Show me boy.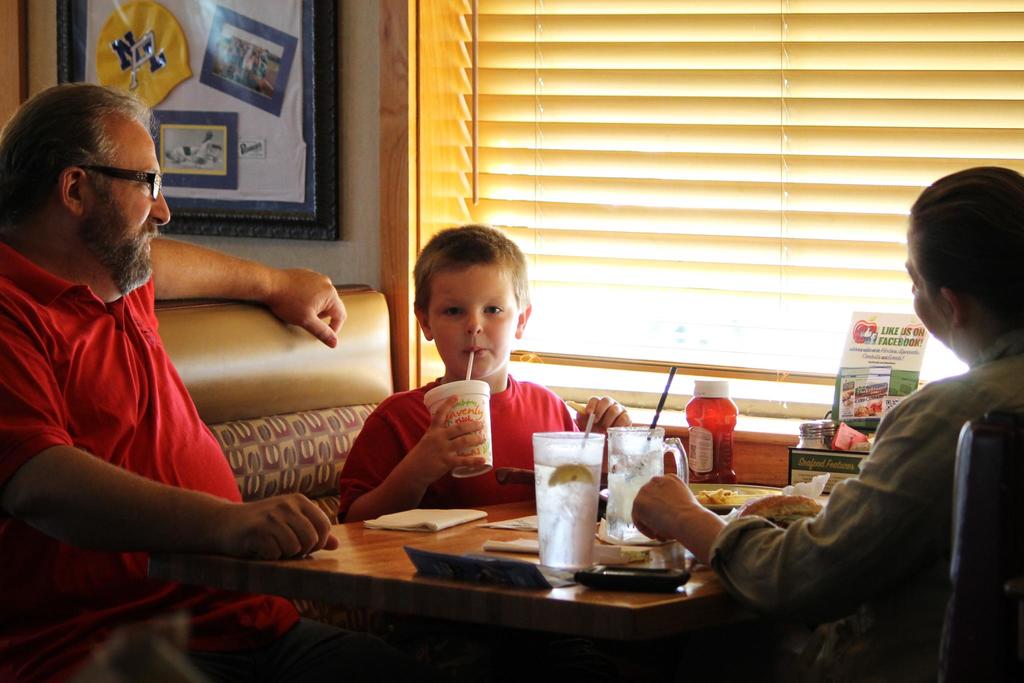
boy is here: bbox=[328, 238, 581, 554].
